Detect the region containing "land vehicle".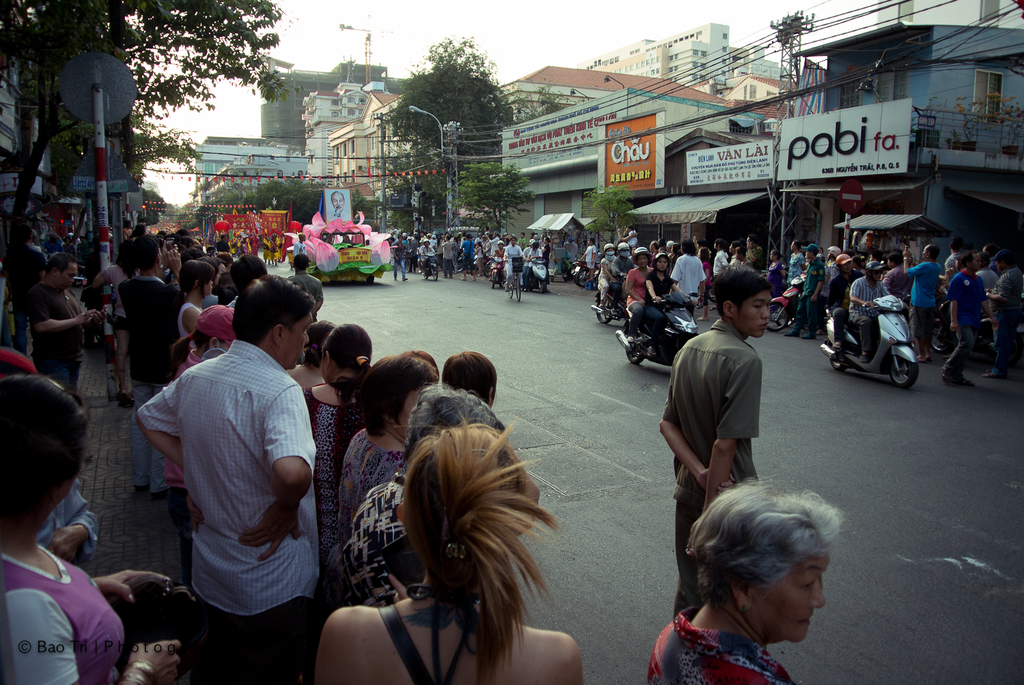
(x1=612, y1=295, x2=700, y2=368).
